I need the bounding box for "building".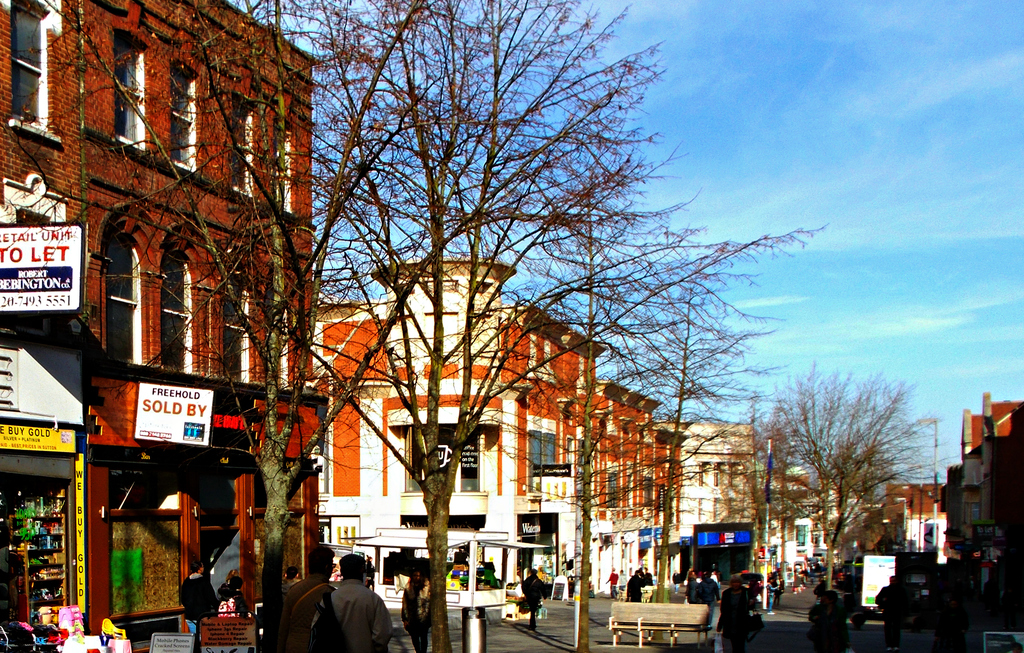
Here it is: [312,252,685,598].
